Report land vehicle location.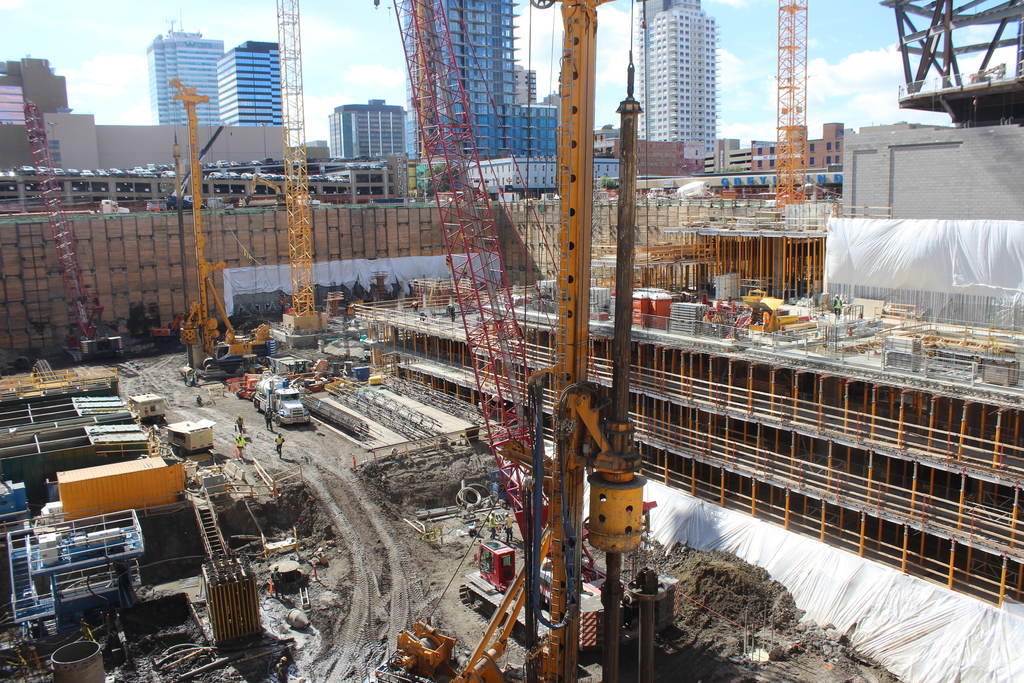
Report: box=[254, 373, 308, 427].
